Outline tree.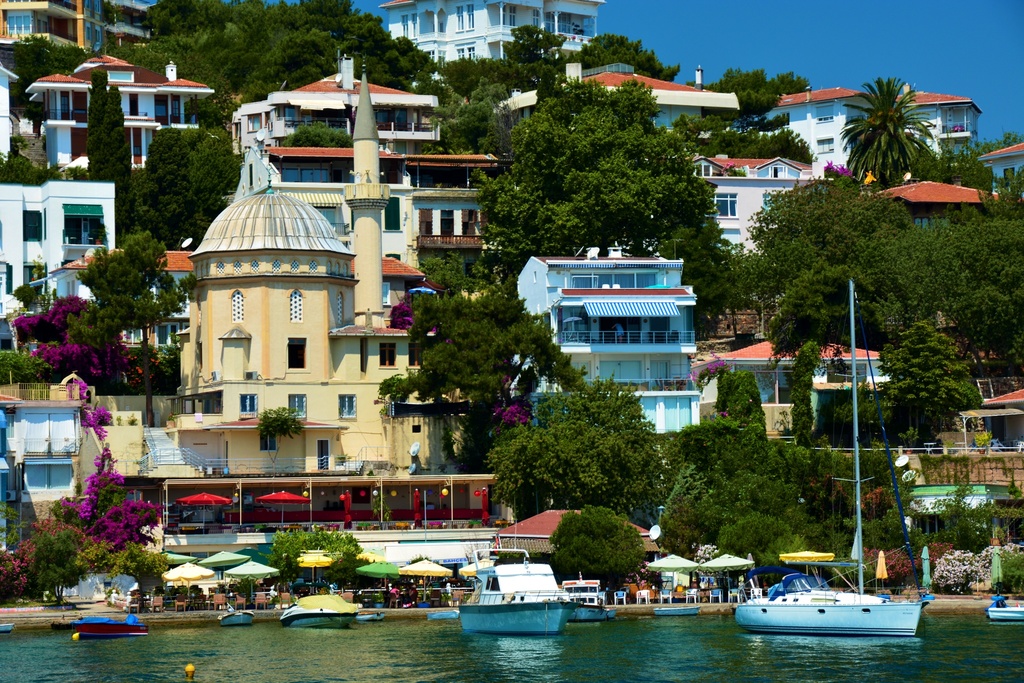
Outline: region(758, 533, 814, 573).
